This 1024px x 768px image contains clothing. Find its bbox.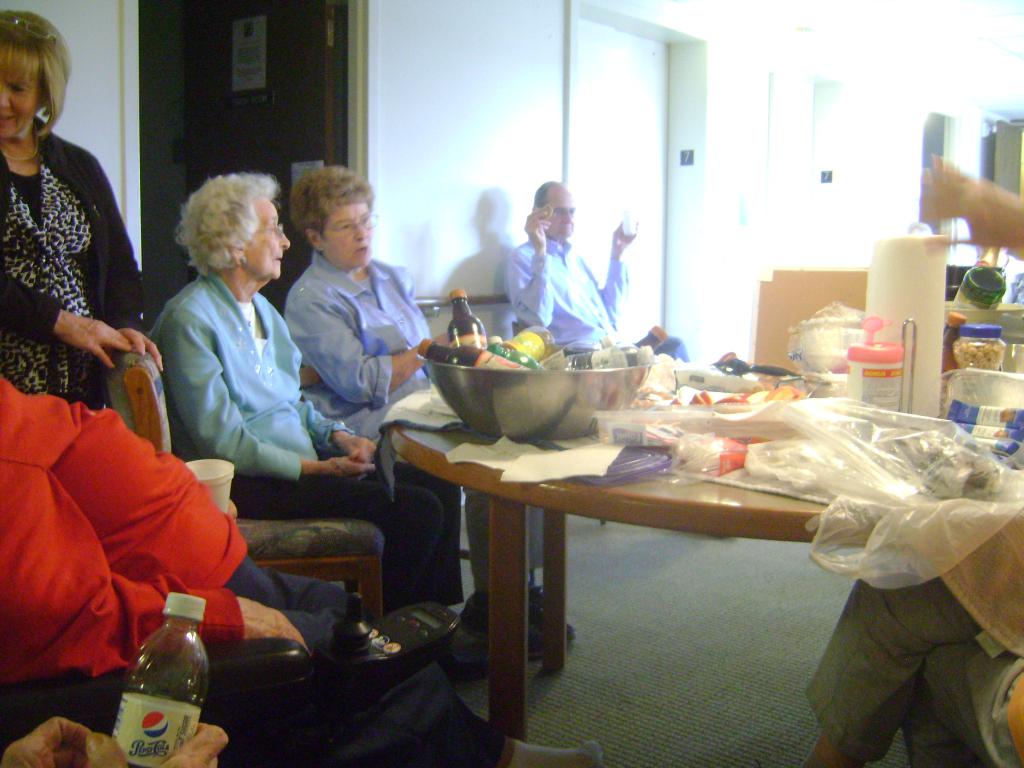
crop(806, 572, 1023, 767).
